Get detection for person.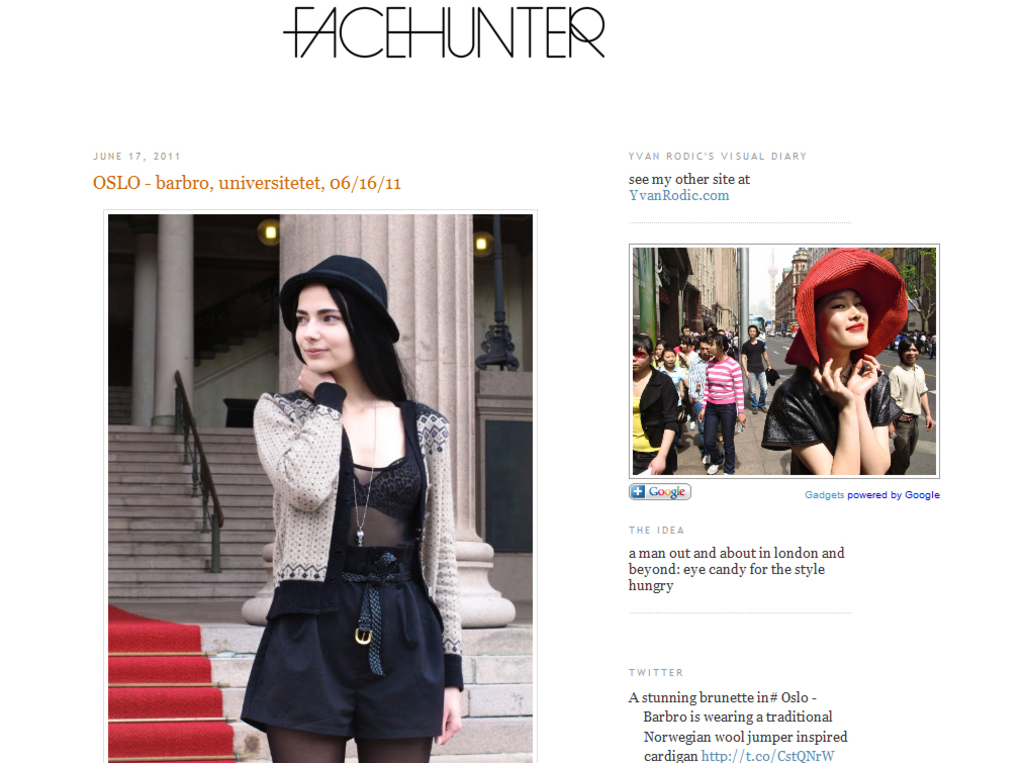
Detection: [764, 266, 888, 471].
